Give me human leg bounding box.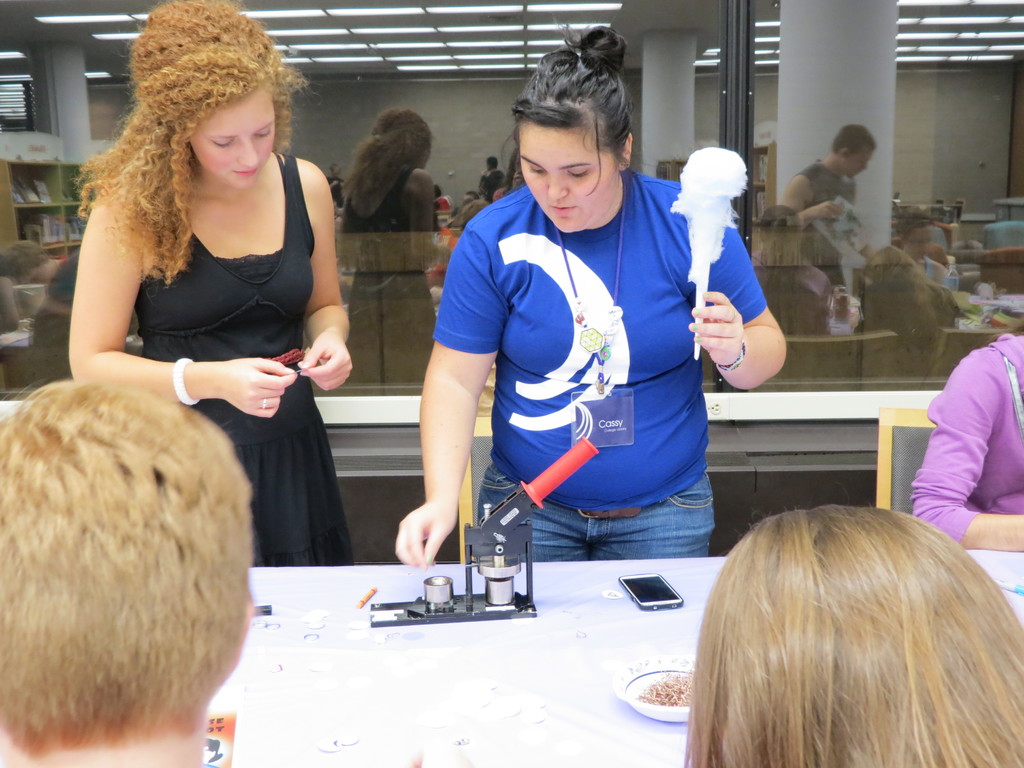
(left=589, top=452, right=721, bottom=558).
